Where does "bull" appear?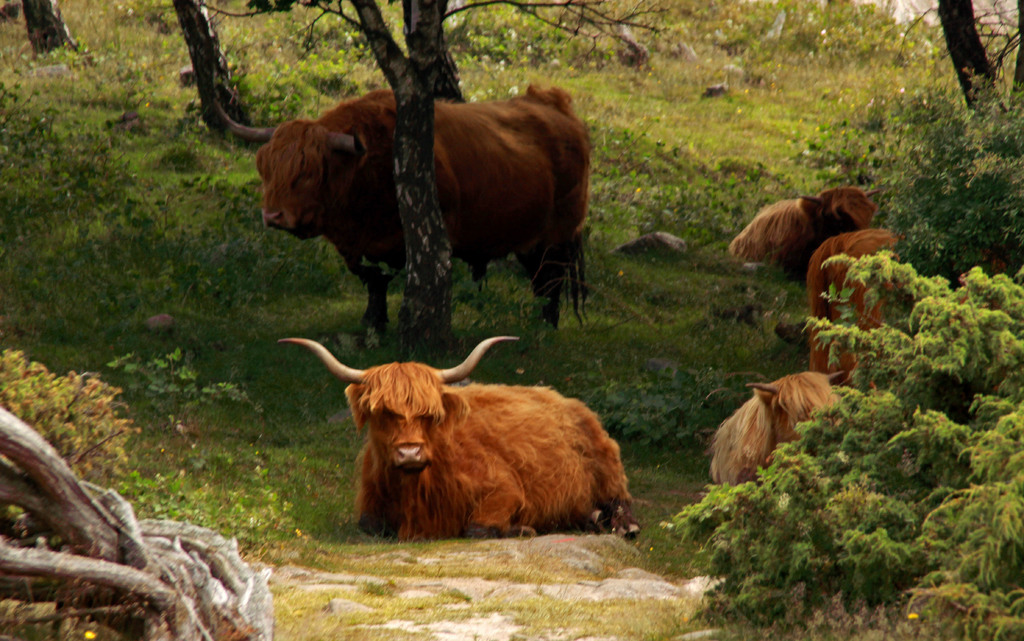
Appears at box(722, 180, 883, 269).
